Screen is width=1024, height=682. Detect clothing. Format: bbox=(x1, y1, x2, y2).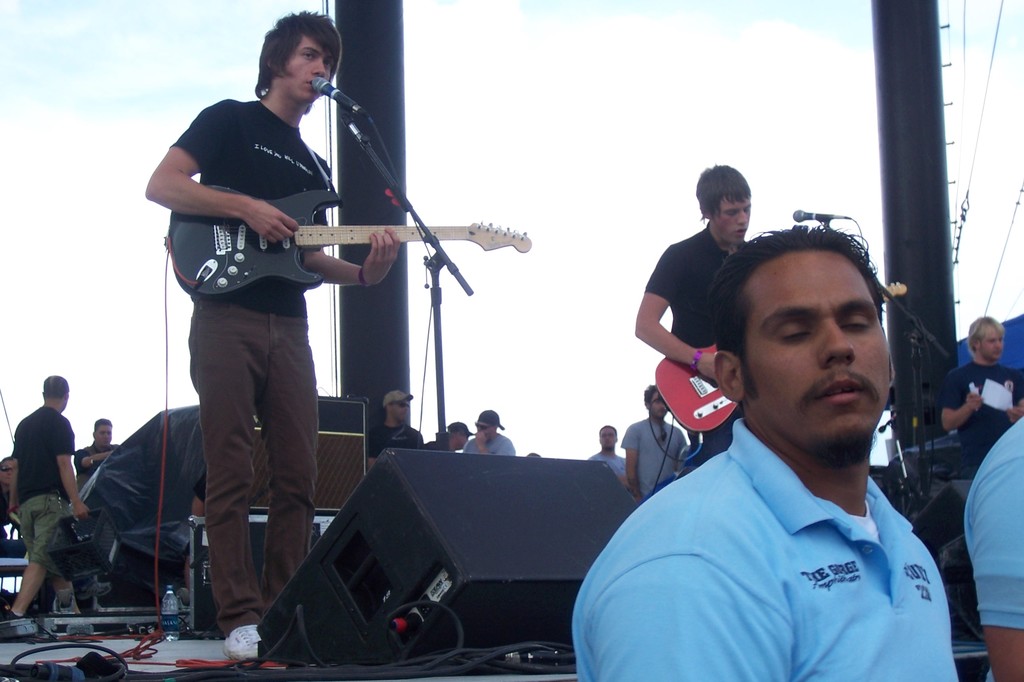
bbox=(461, 429, 512, 455).
